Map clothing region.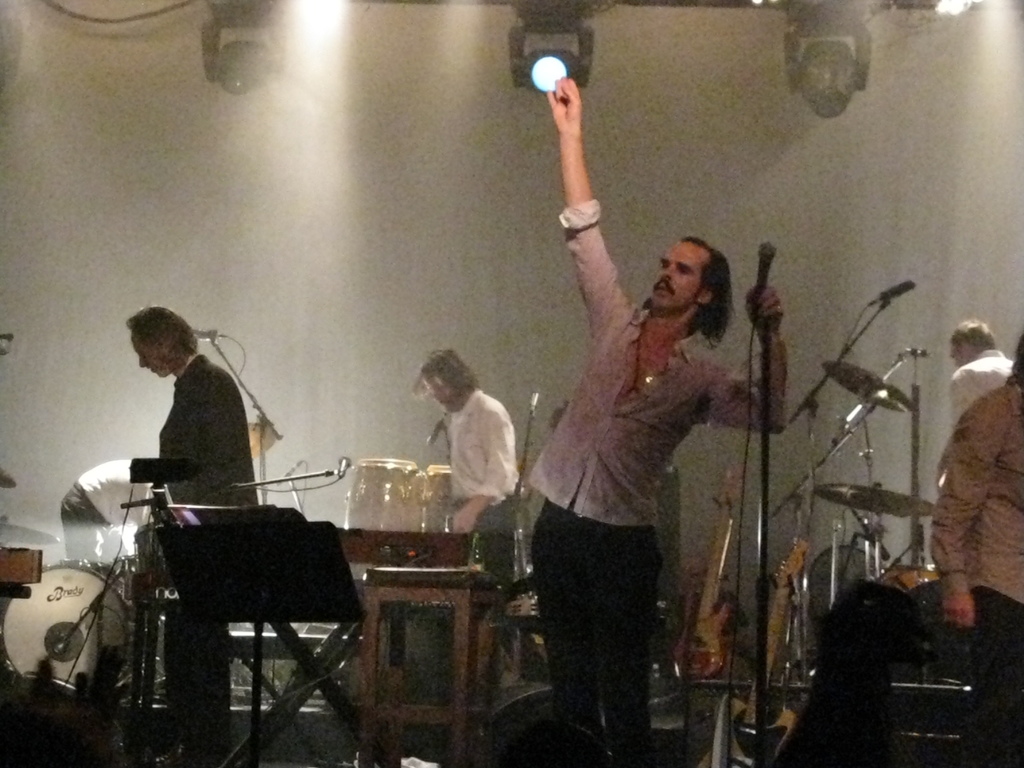
Mapped to bbox(524, 217, 749, 730).
